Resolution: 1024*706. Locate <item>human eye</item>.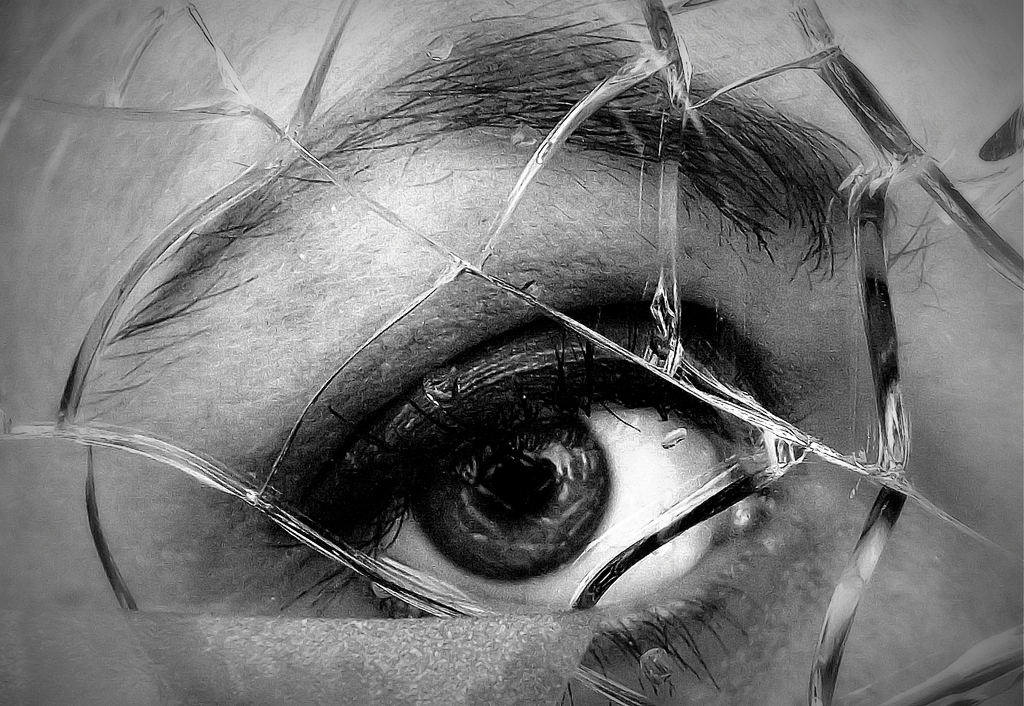
(left=263, top=302, right=824, bottom=705).
